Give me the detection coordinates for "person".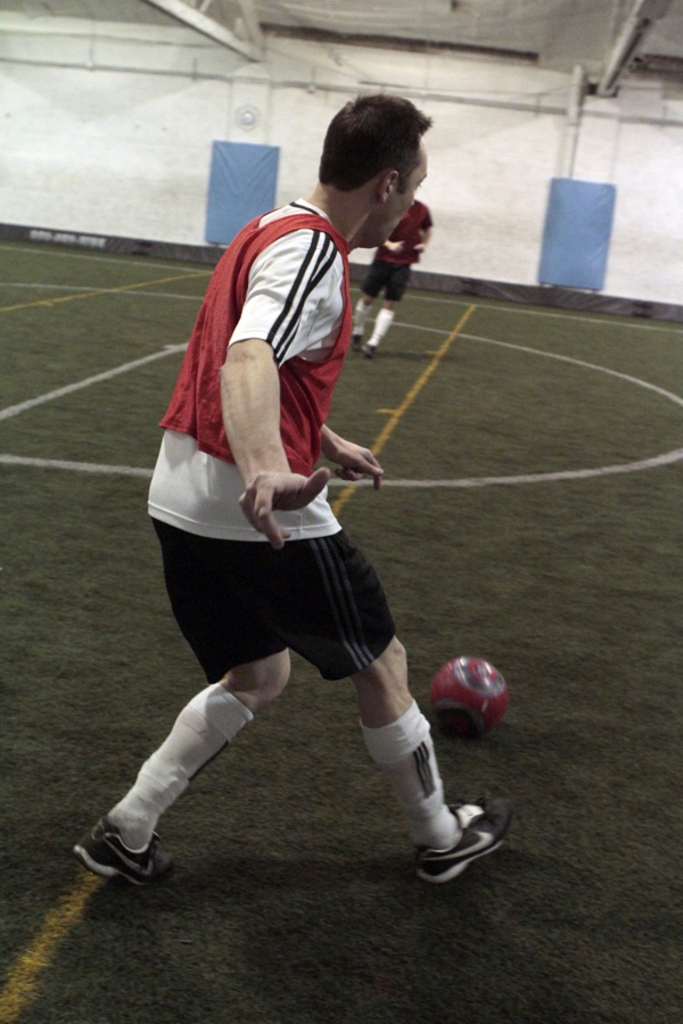
crop(352, 198, 434, 358).
